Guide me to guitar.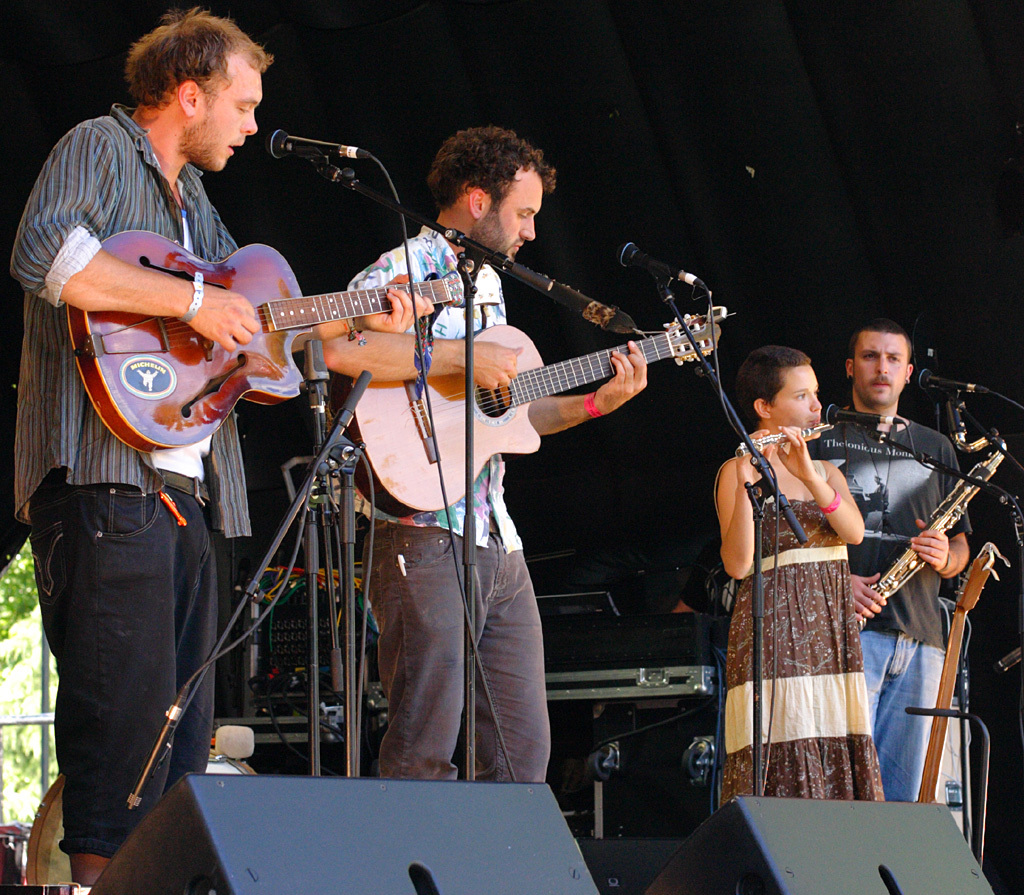
Guidance: 329,310,727,515.
